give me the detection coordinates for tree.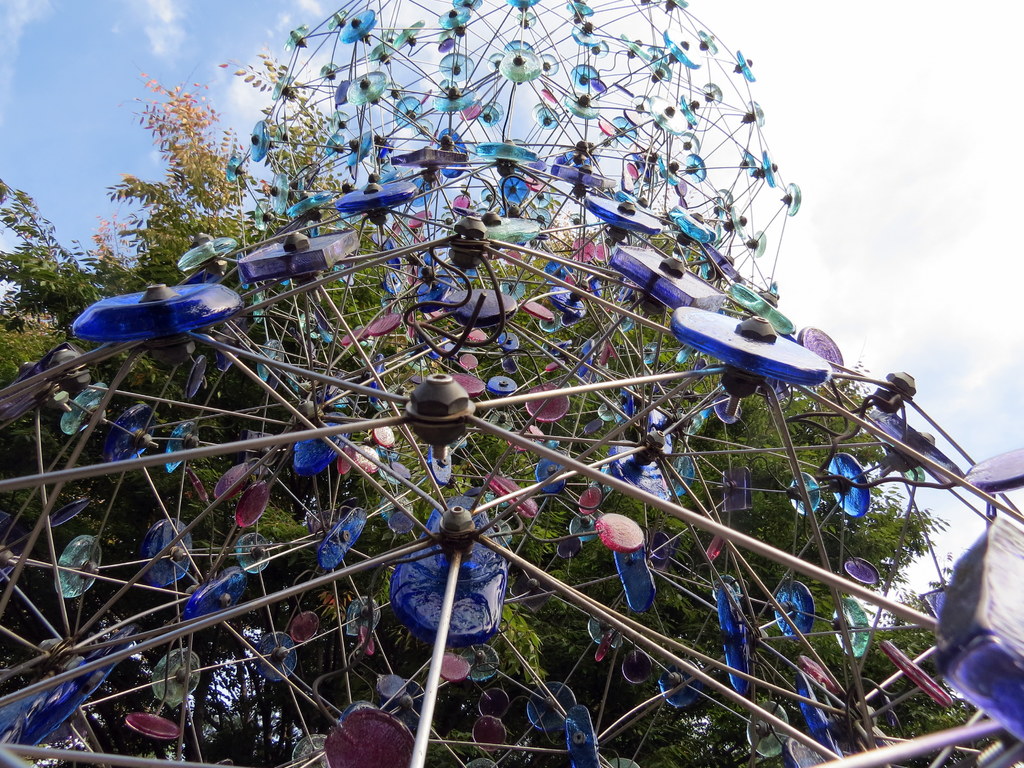
select_region(0, 49, 1023, 767).
